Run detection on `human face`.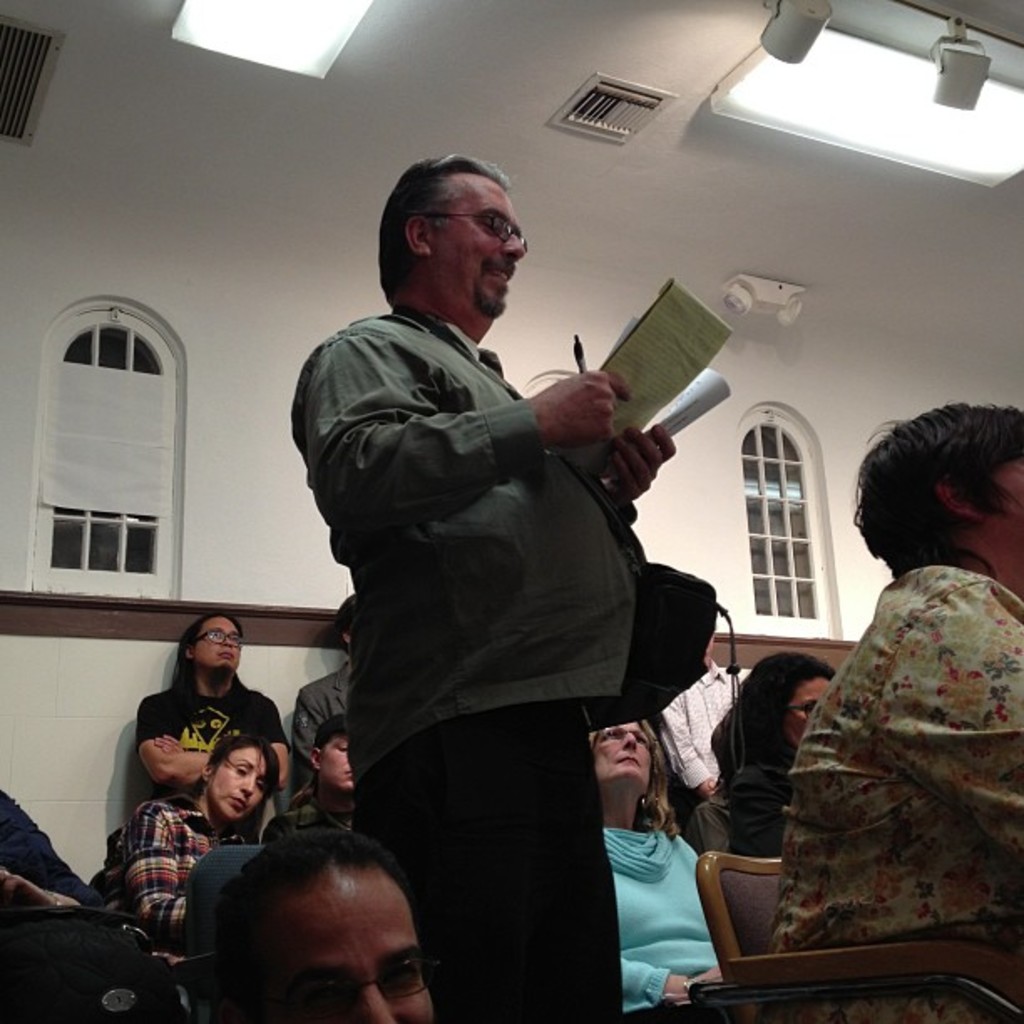
Result: (left=194, top=617, right=246, bottom=673).
